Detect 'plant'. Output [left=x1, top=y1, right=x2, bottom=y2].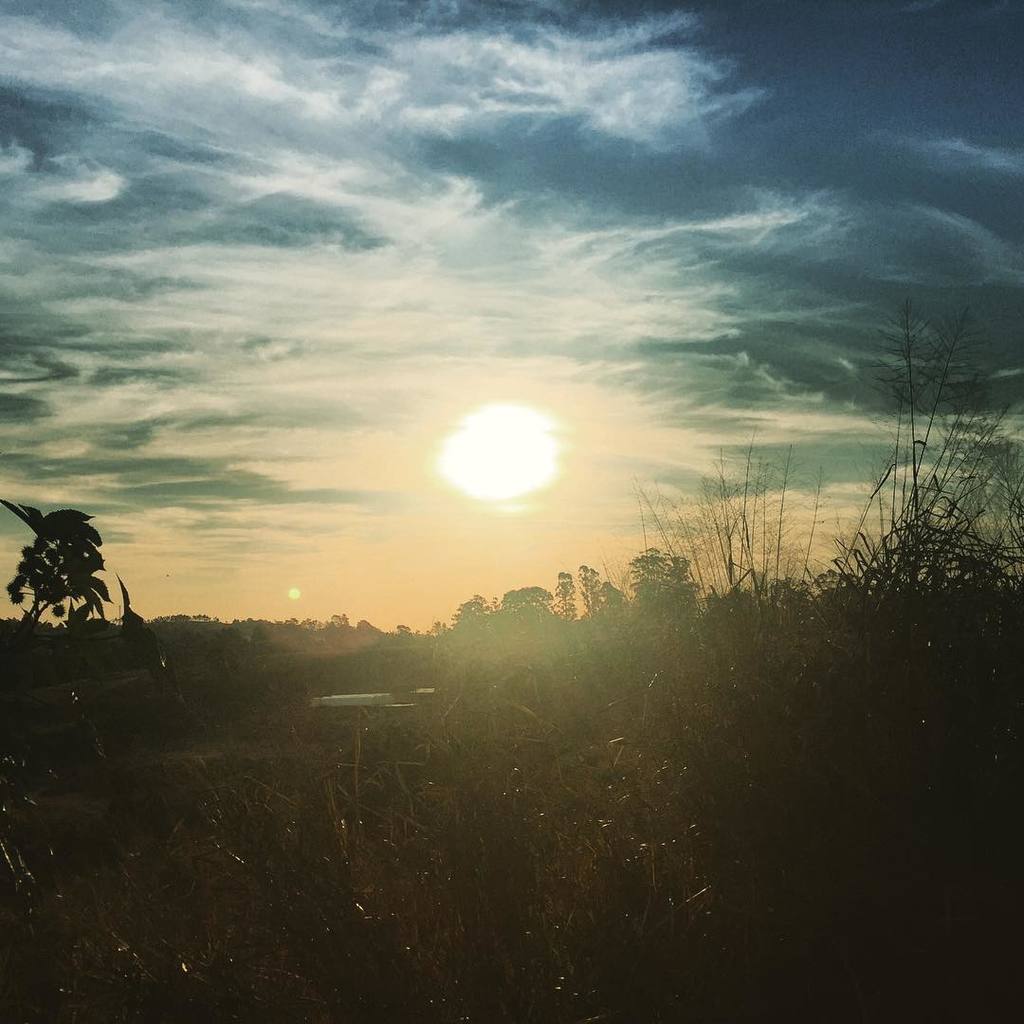
[left=550, top=566, right=586, bottom=646].
